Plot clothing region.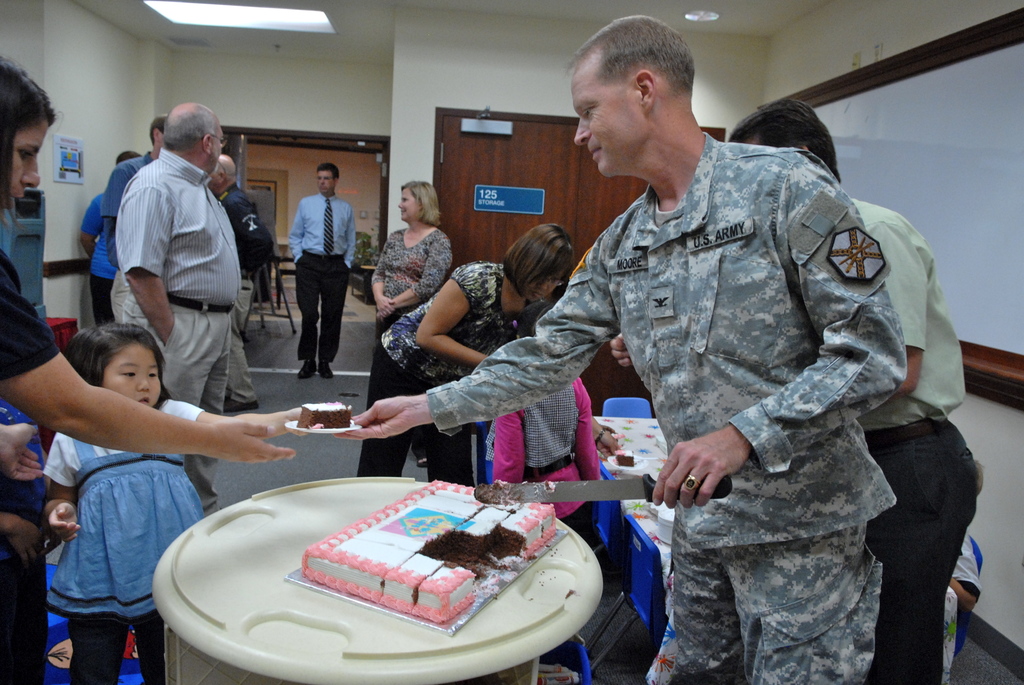
Plotted at 355/258/521/489.
